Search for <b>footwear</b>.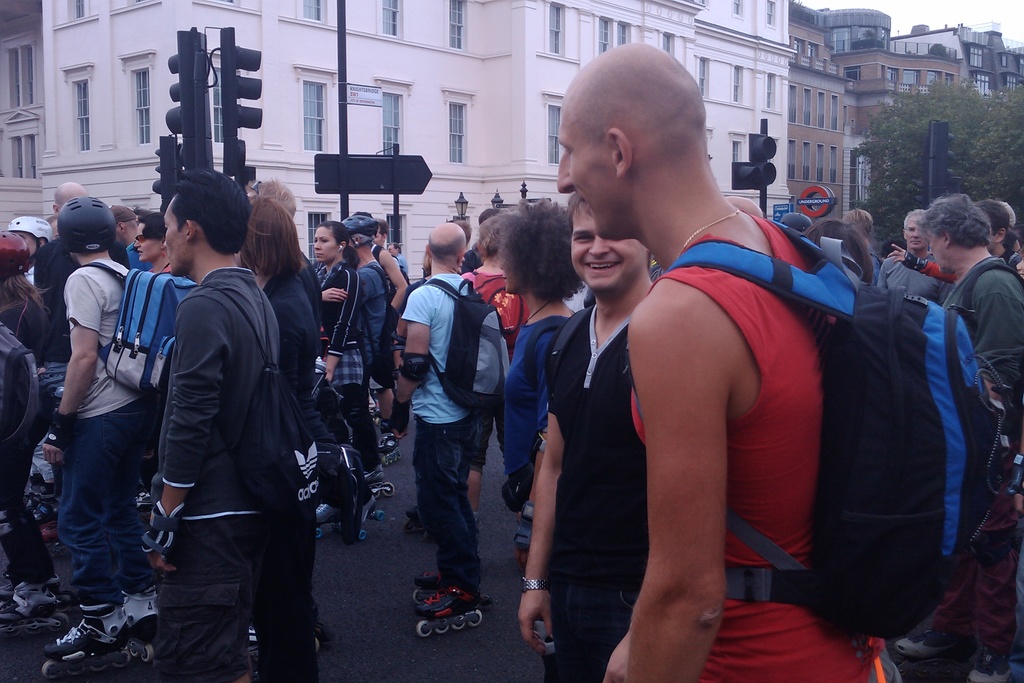
Found at 310/499/358/523.
